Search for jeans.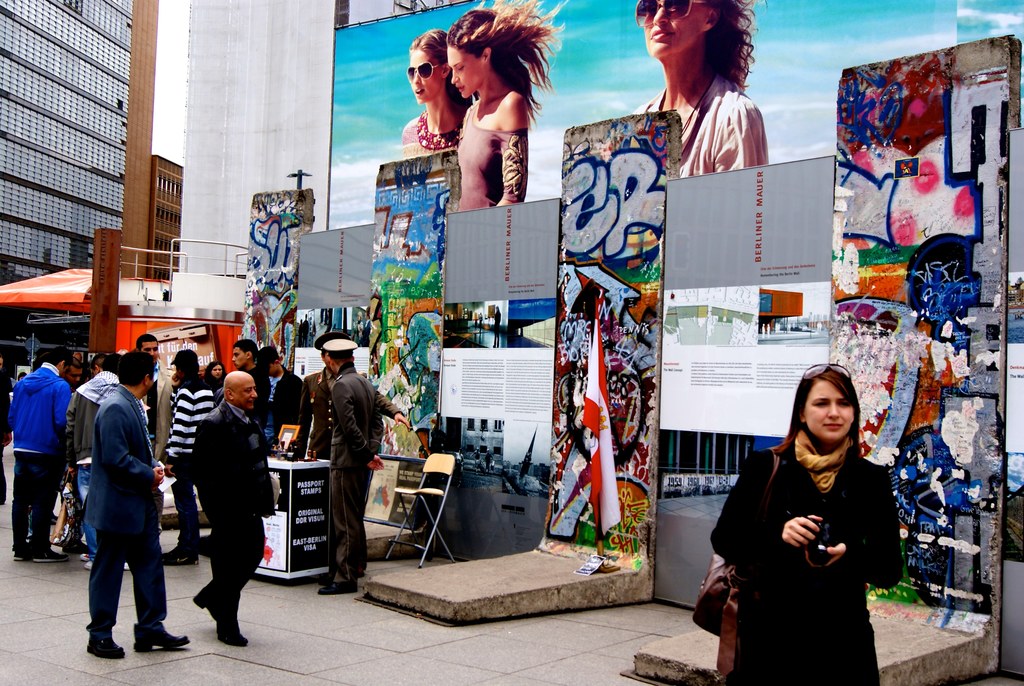
Found at <bbox>174, 451, 201, 553</bbox>.
